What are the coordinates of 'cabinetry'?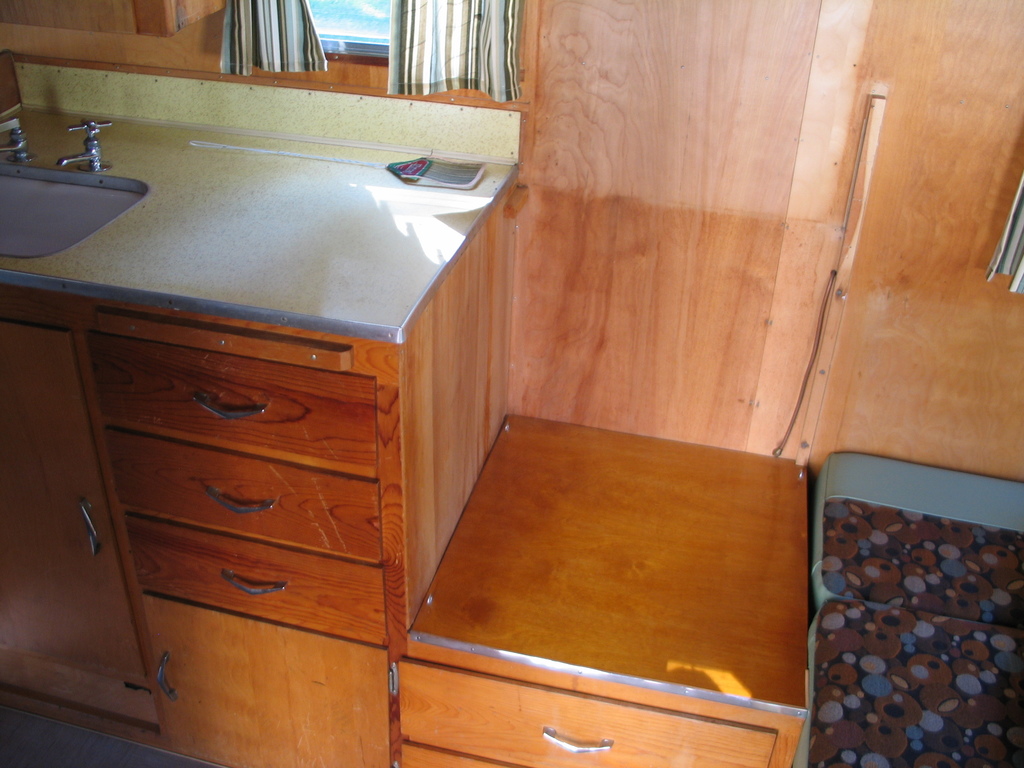
{"left": 397, "top": 412, "right": 812, "bottom": 767}.
